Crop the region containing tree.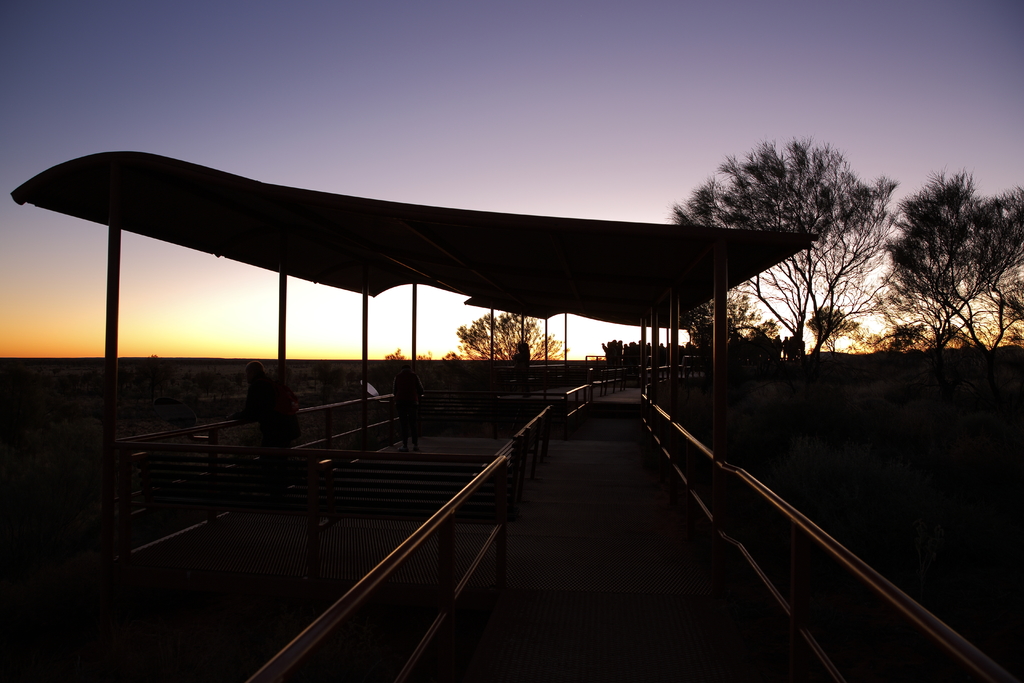
Crop region: 671,143,900,358.
